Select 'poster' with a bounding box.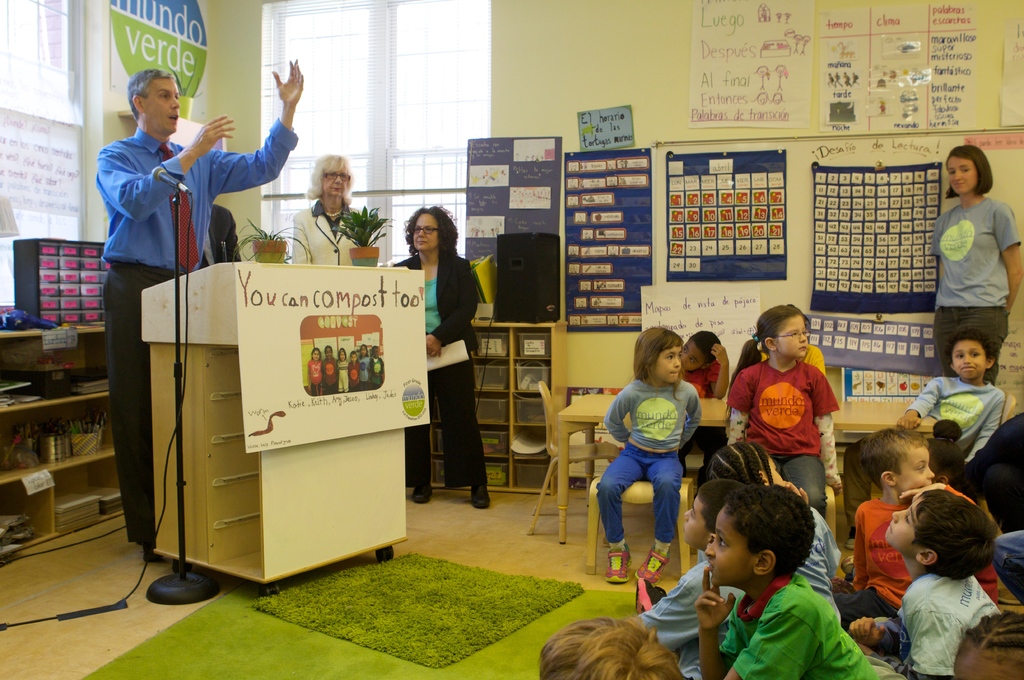
804/314/938/378.
